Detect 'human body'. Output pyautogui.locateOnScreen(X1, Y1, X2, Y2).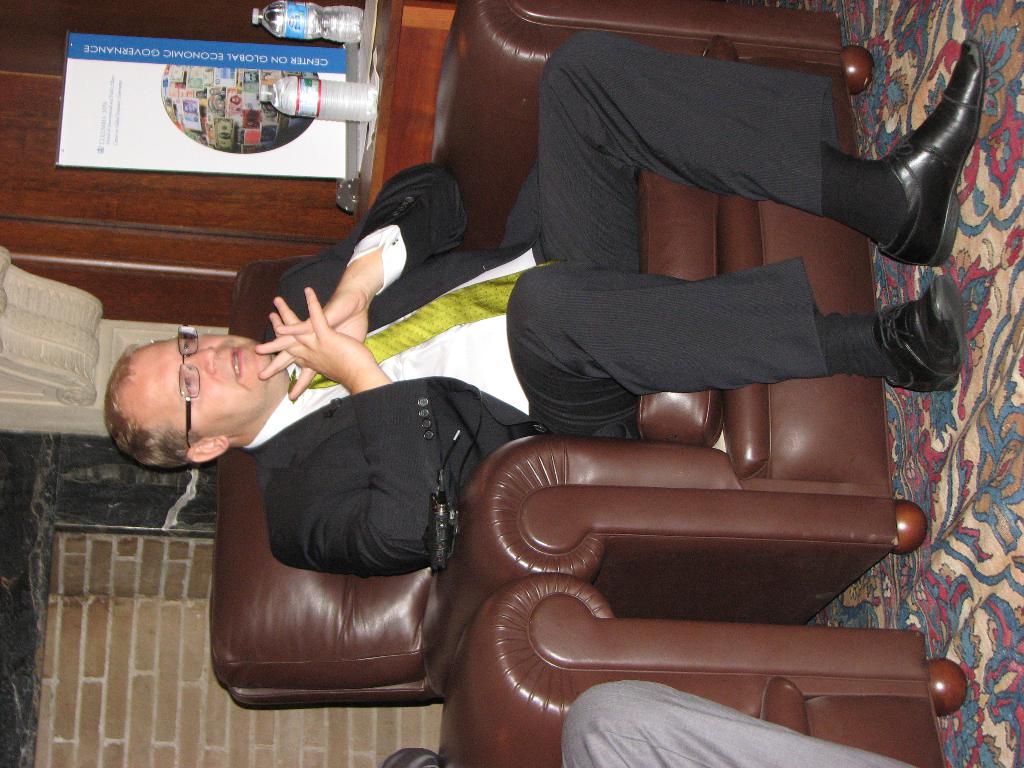
pyautogui.locateOnScreen(374, 675, 925, 767).
